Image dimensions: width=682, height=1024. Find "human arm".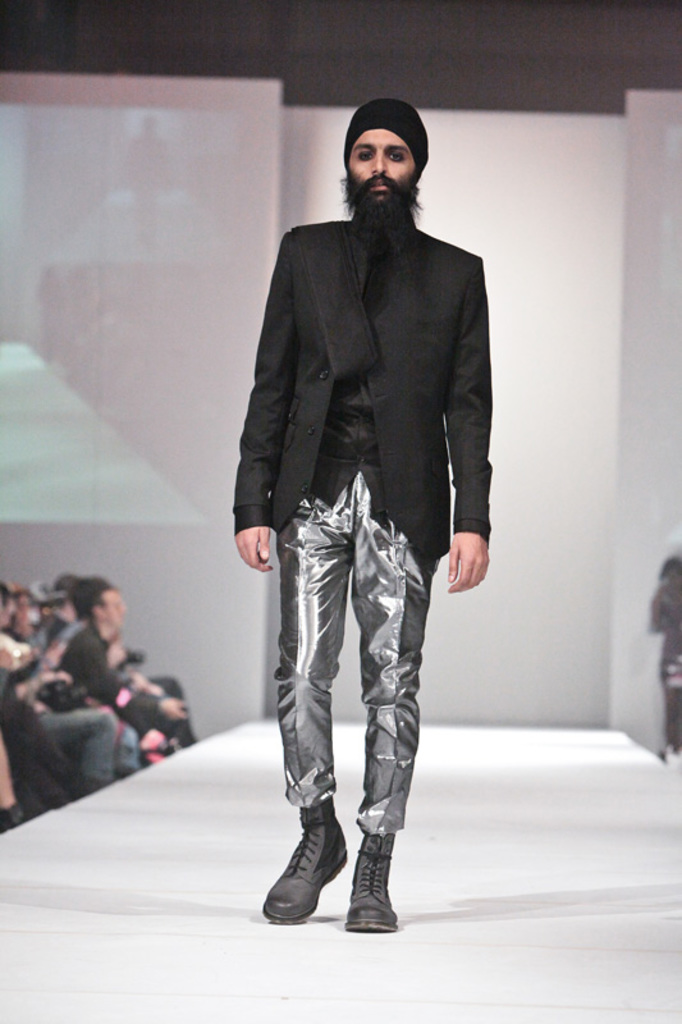
443 261 488 588.
